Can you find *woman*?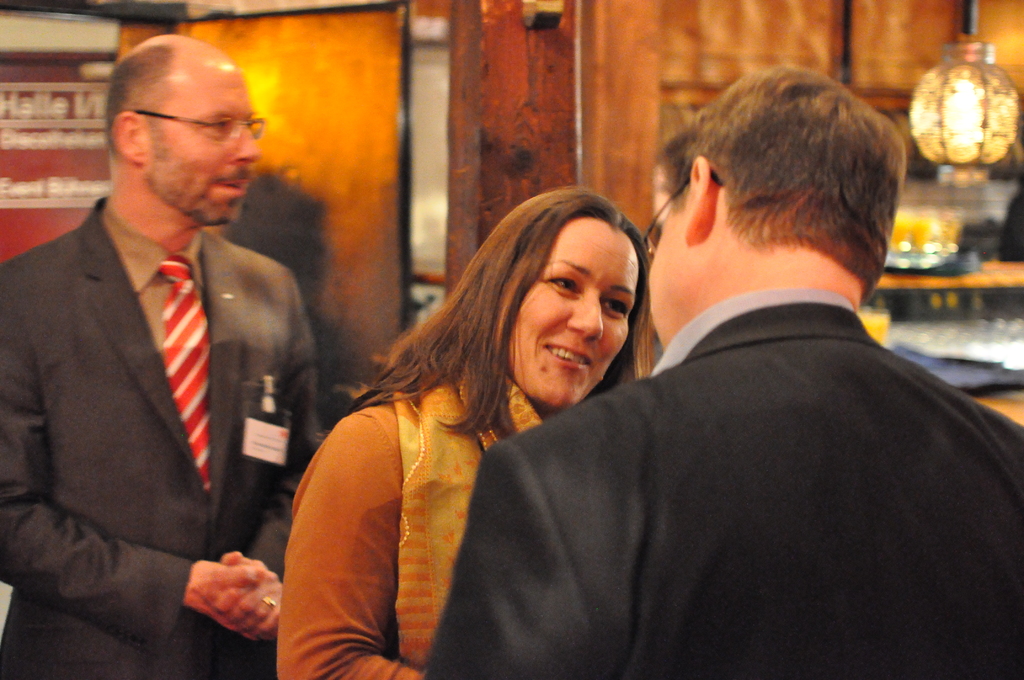
Yes, bounding box: <bbox>280, 180, 684, 672</bbox>.
